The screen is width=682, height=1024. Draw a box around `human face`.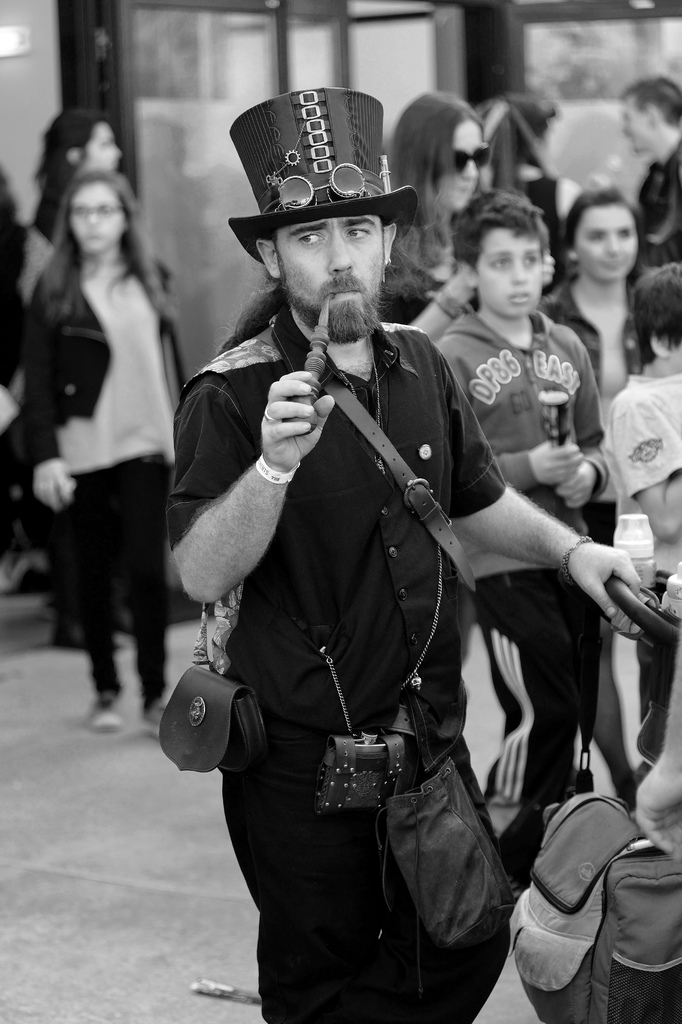
l=70, t=181, r=126, b=253.
